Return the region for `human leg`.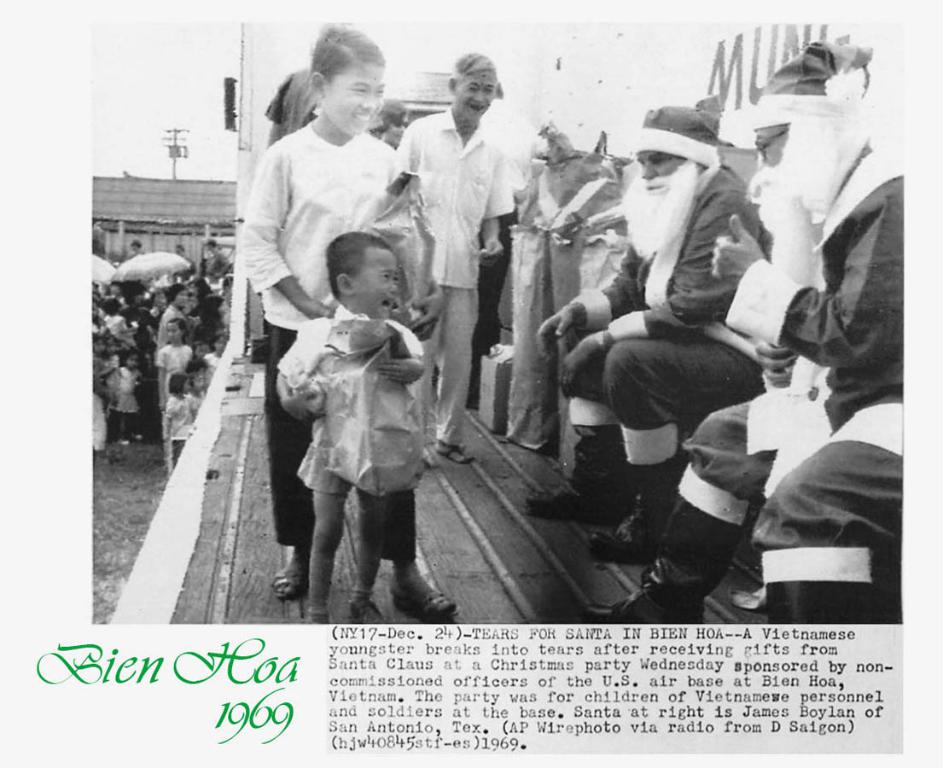
select_region(311, 452, 352, 620).
